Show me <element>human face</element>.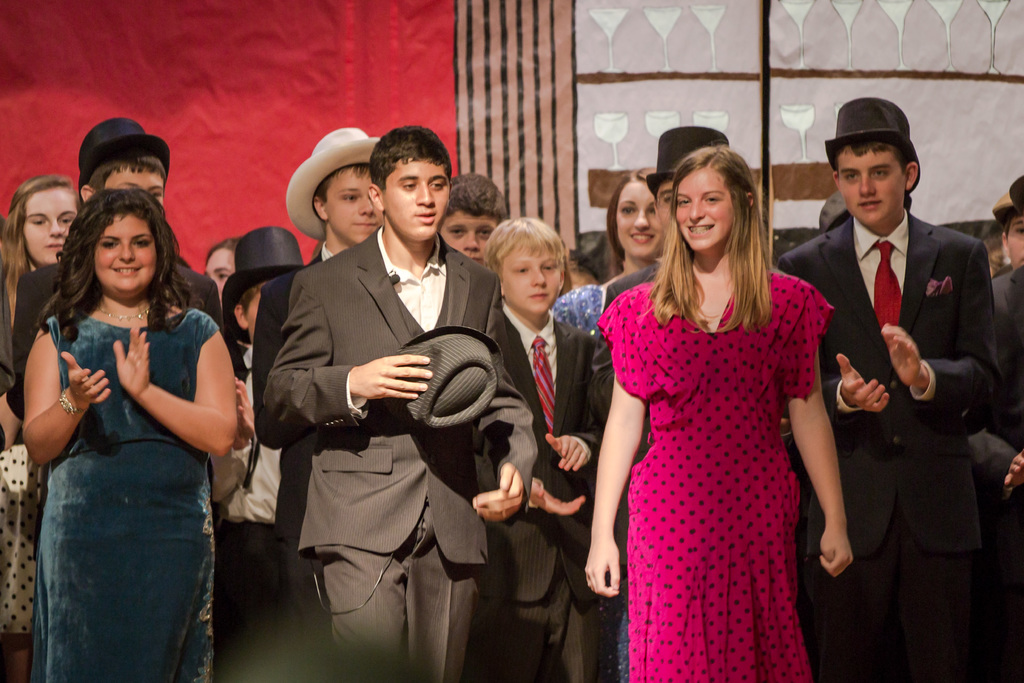
<element>human face</element> is here: x1=377 y1=160 x2=449 y2=244.
